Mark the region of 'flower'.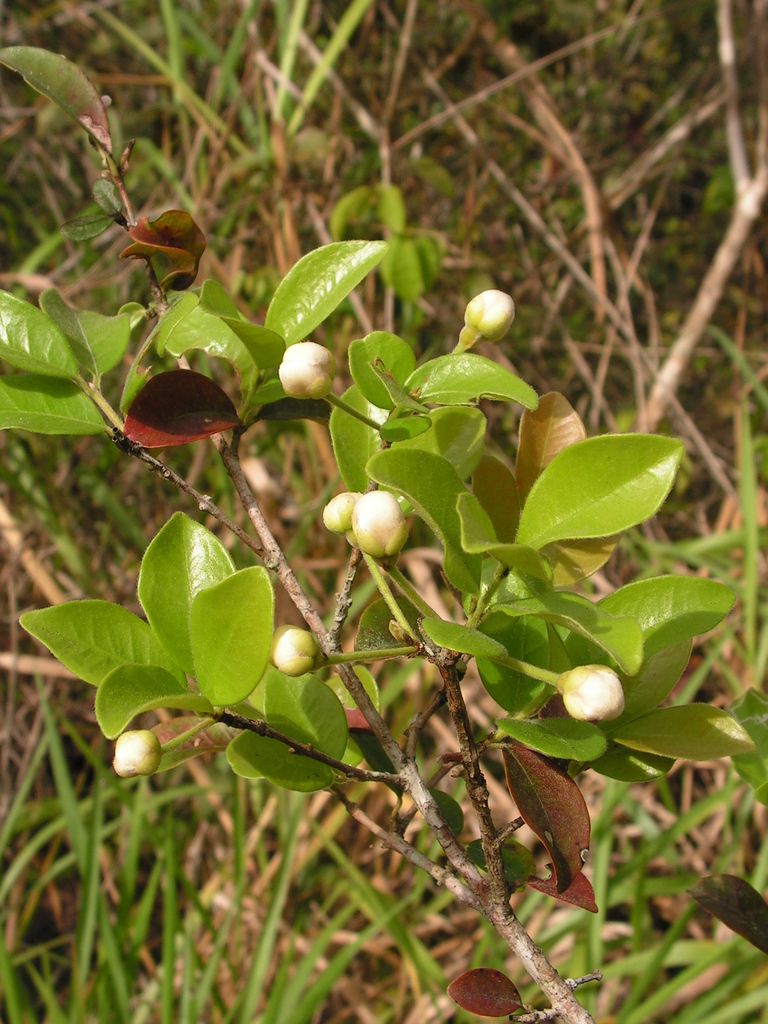
Region: {"x1": 461, "y1": 285, "x2": 518, "y2": 344}.
